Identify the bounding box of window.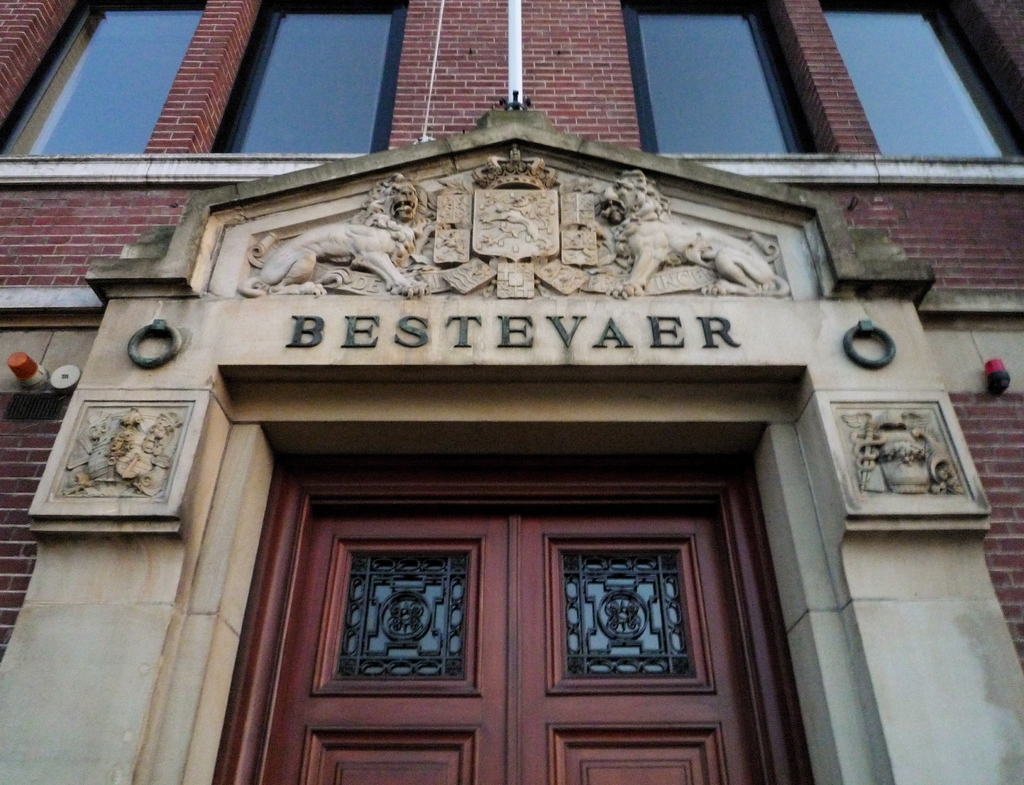
pyautogui.locateOnScreen(613, 0, 840, 156).
